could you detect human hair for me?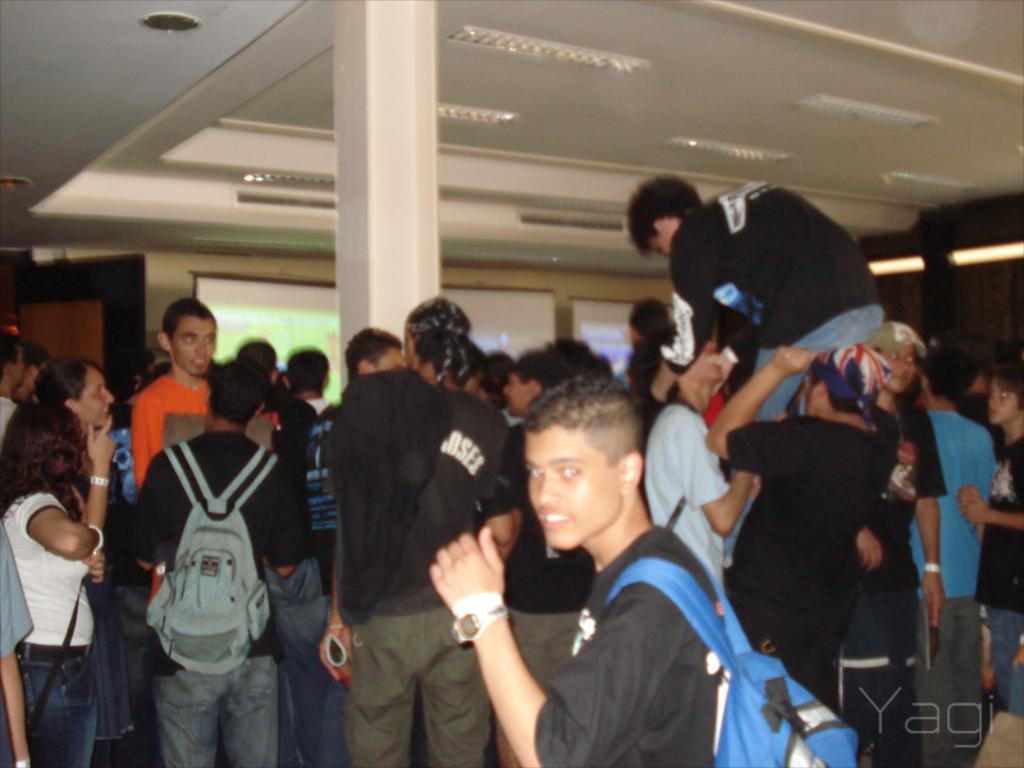
Detection result: (x1=31, y1=356, x2=108, y2=413).
